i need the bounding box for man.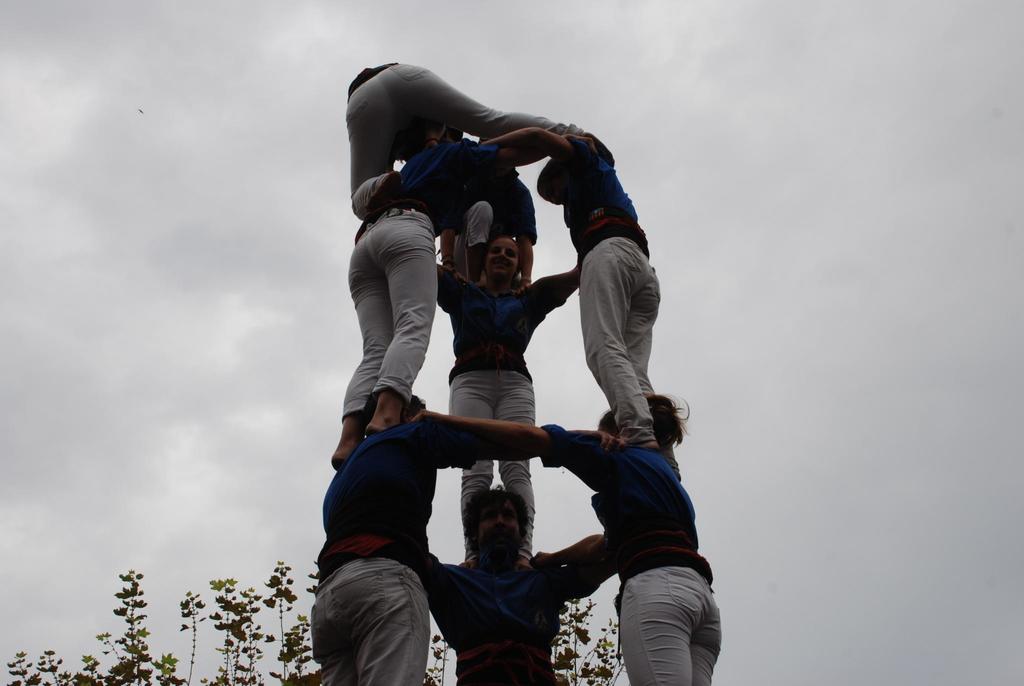
Here it is: rect(417, 482, 617, 685).
